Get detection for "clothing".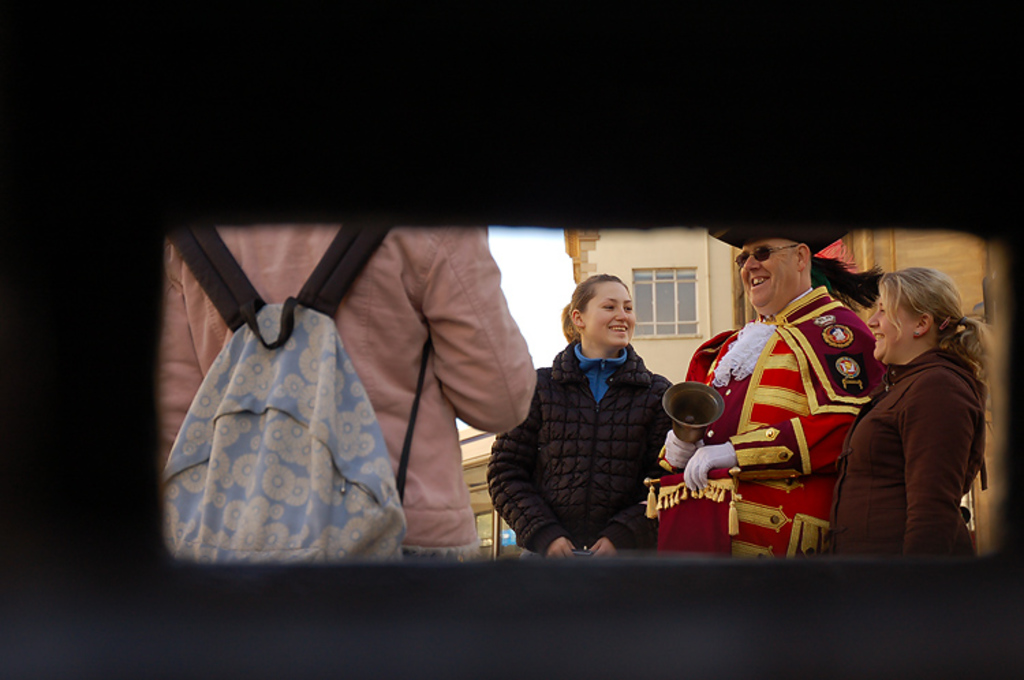
Detection: bbox(165, 223, 535, 561).
